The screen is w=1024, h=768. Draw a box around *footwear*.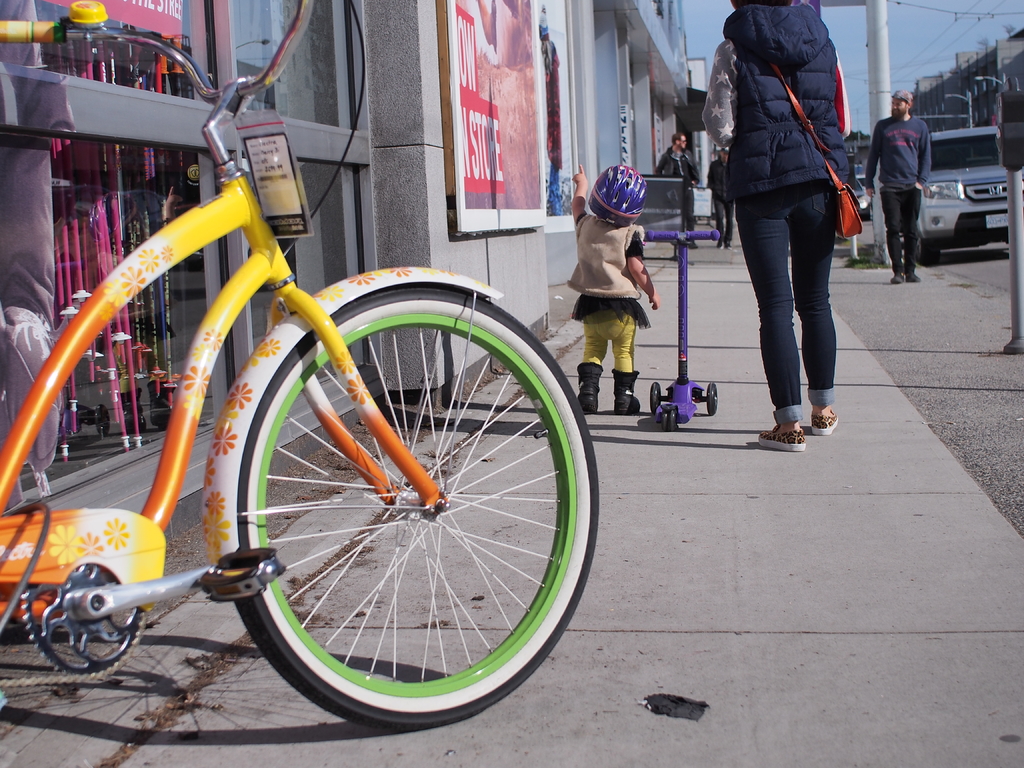
detection(608, 370, 645, 415).
